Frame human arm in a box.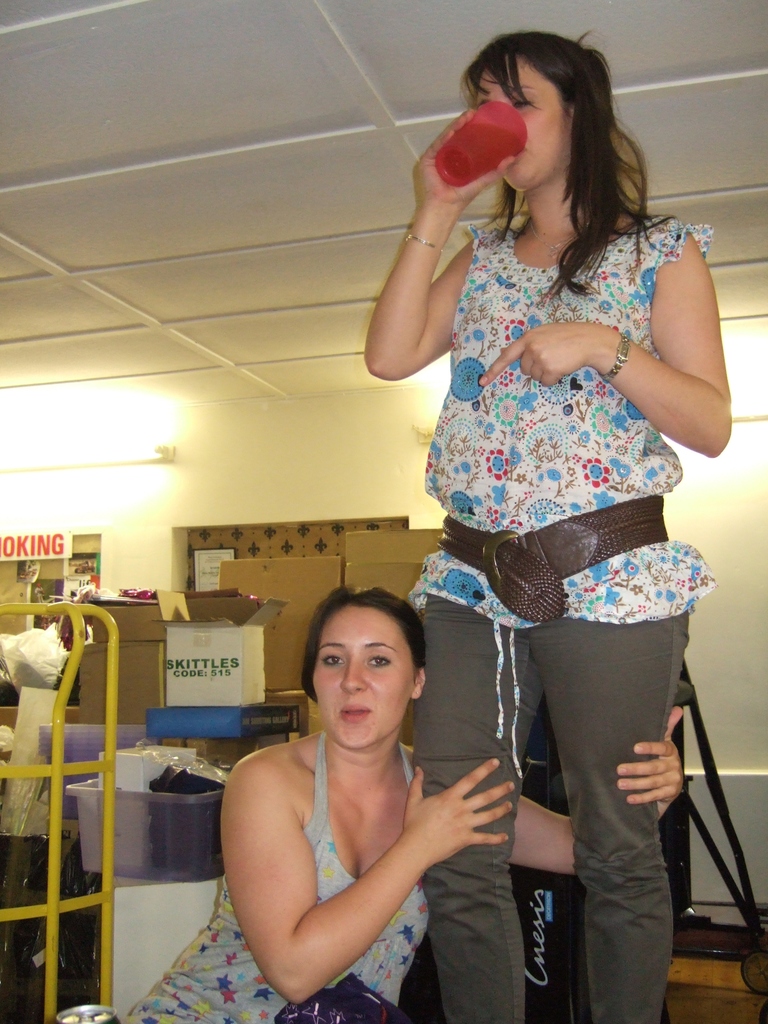
Rect(474, 228, 735, 459).
